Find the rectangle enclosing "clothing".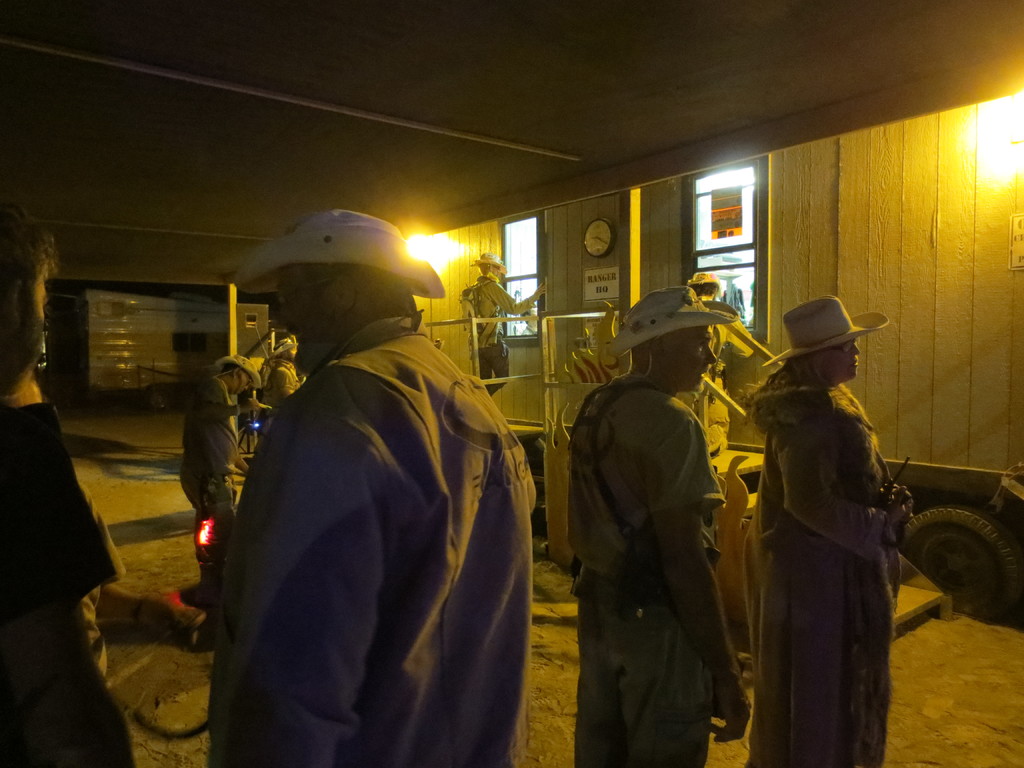
(565, 378, 724, 767).
